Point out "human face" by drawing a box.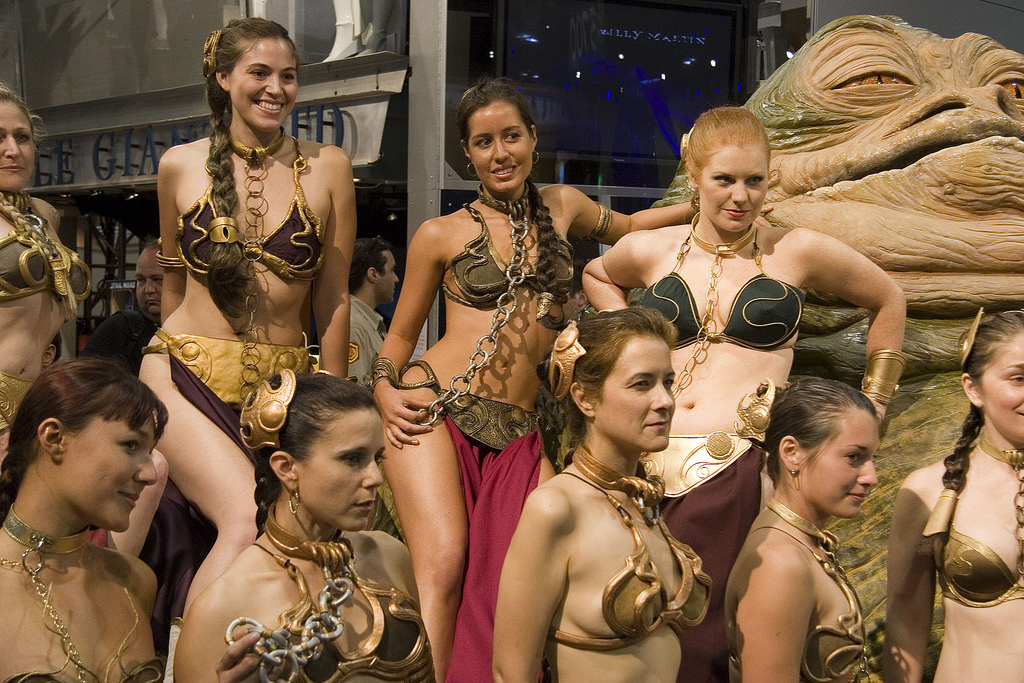
470, 101, 535, 194.
